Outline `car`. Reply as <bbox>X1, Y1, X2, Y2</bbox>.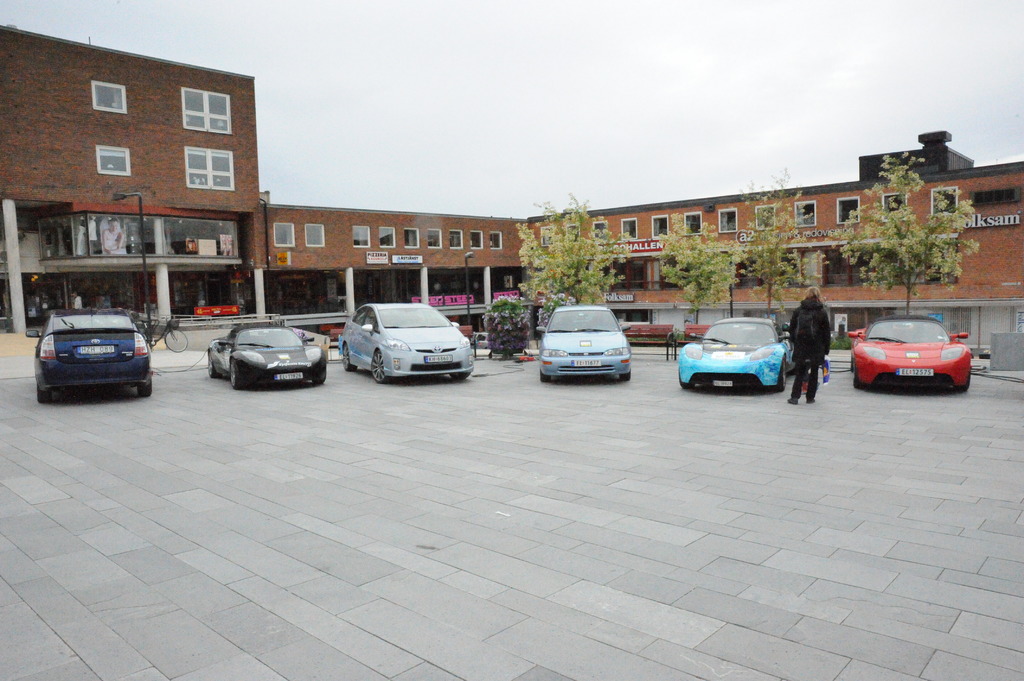
<bbox>206, 324, 326, 386</bbox>.
